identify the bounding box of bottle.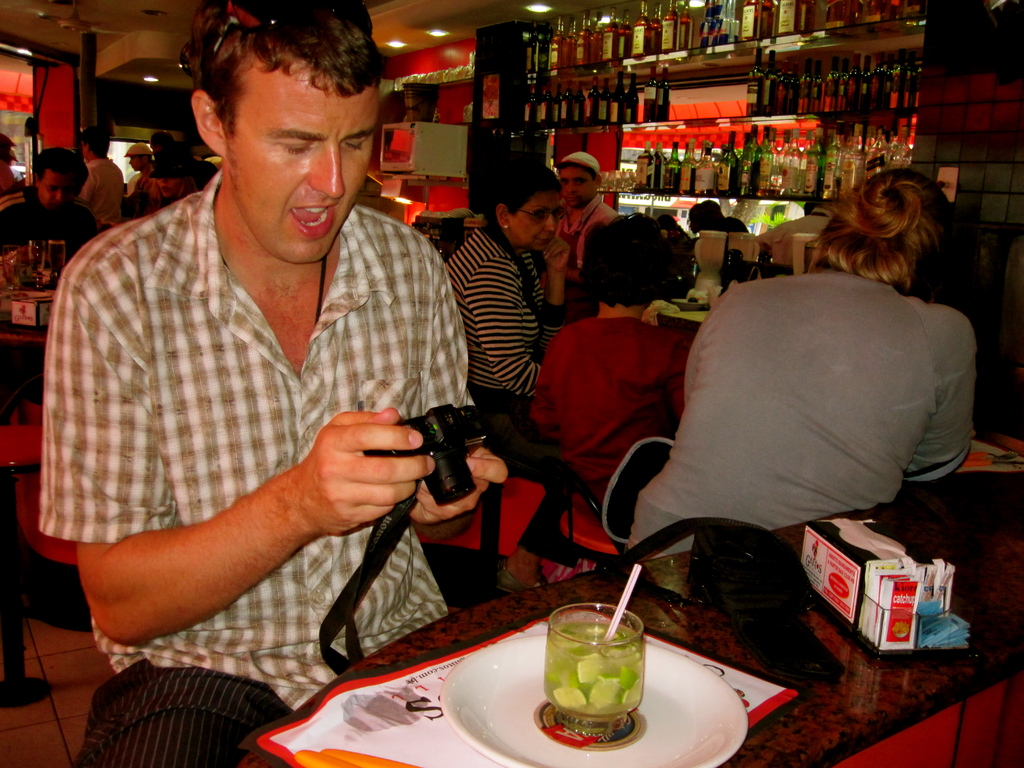
785:126:803:195.
